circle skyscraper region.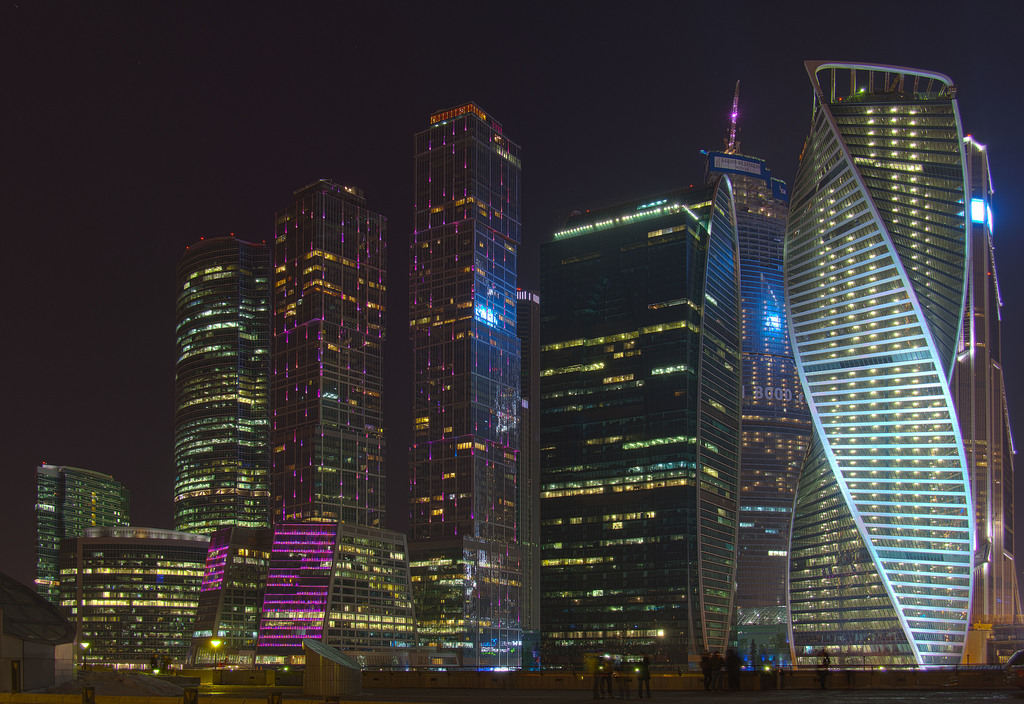
Region: rect(702, 75, 797, 684).
